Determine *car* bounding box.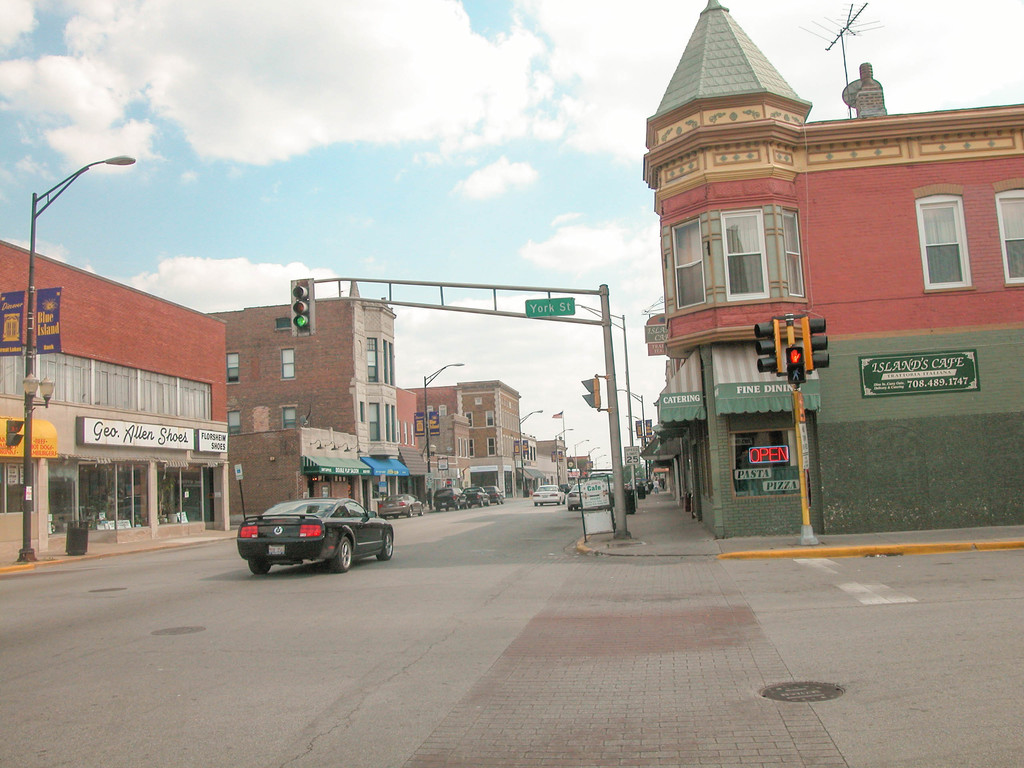
Determined: [x1=227, y1=495, x2=382, y2=579].
